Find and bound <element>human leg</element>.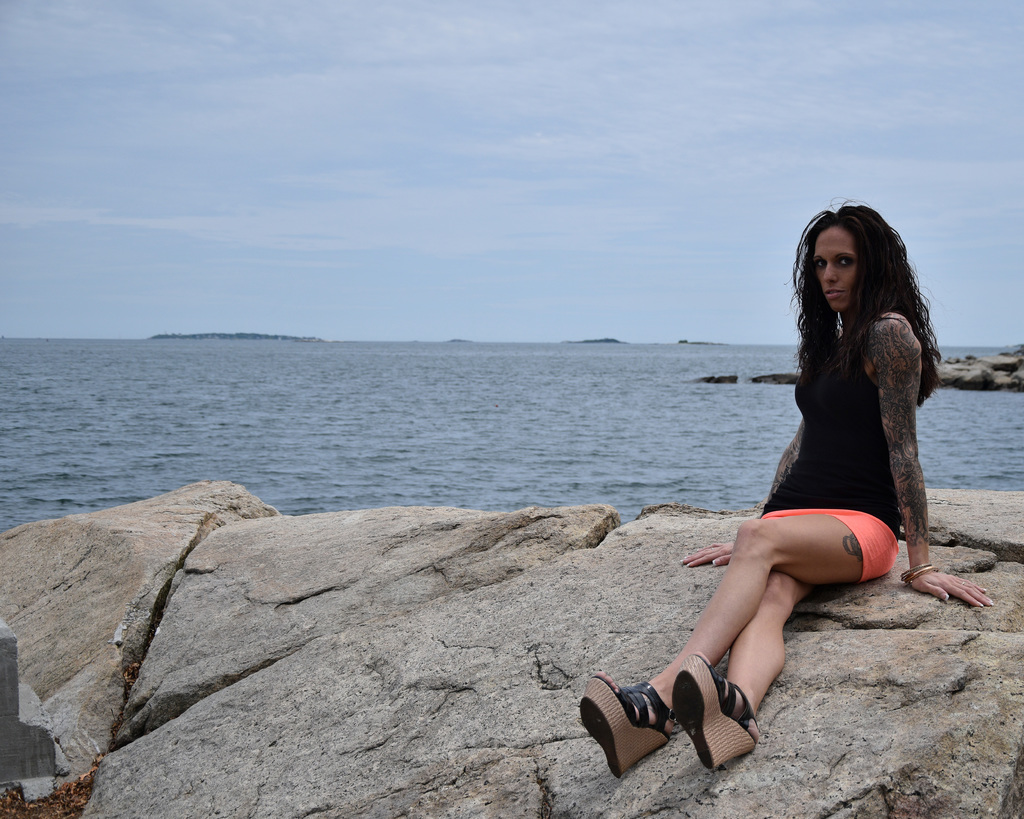
Bound: select_region(579, 514, 899, 775).
